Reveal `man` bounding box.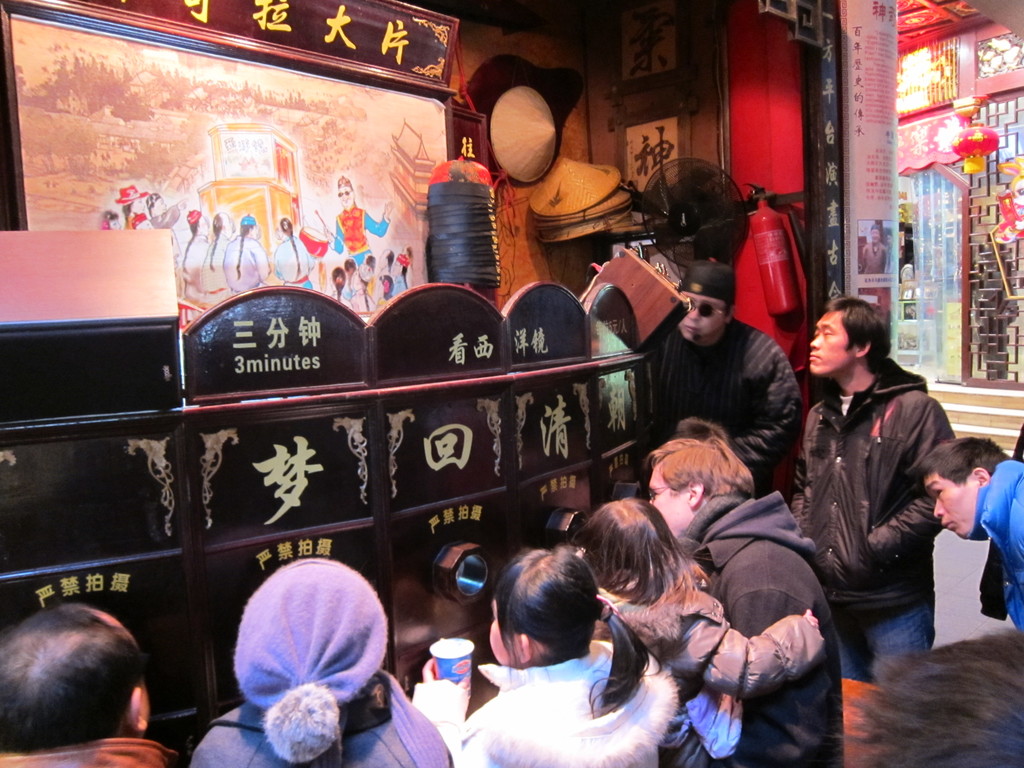
Revealed: [left=784, top=275, right=979, bottom=704].
